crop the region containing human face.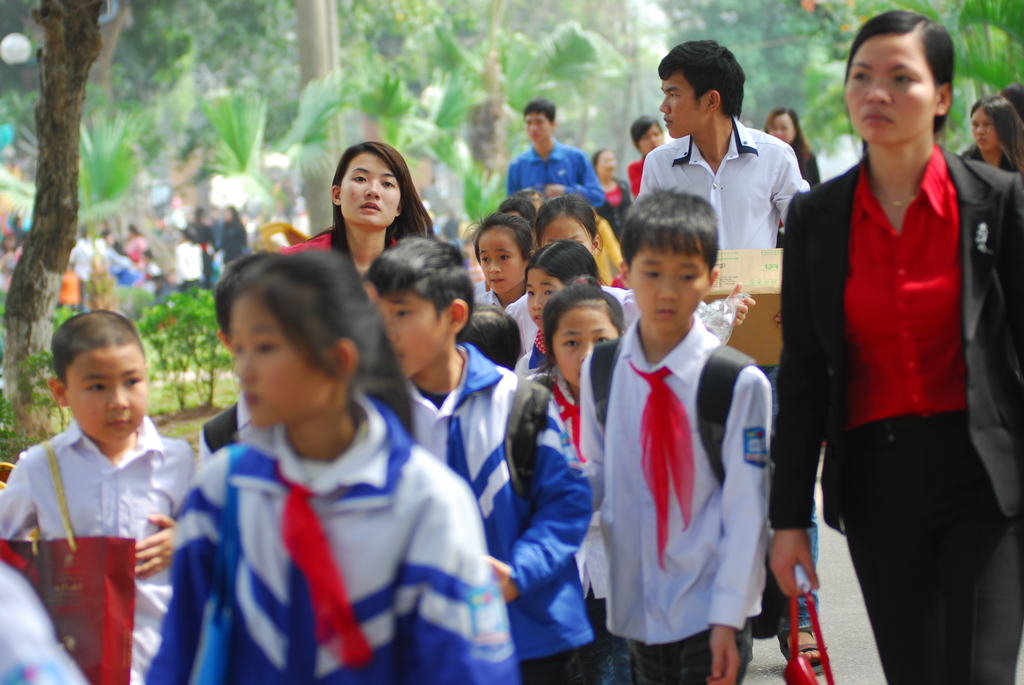
Crop region: 634,246,708,336.
